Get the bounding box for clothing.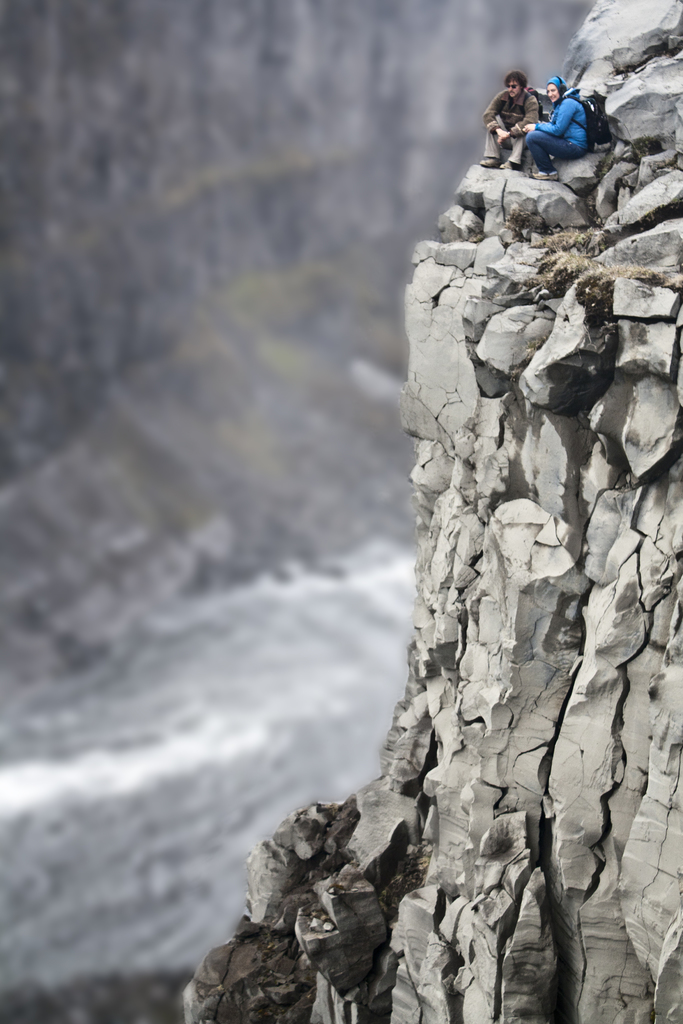
[482, 84, 547, 151].
